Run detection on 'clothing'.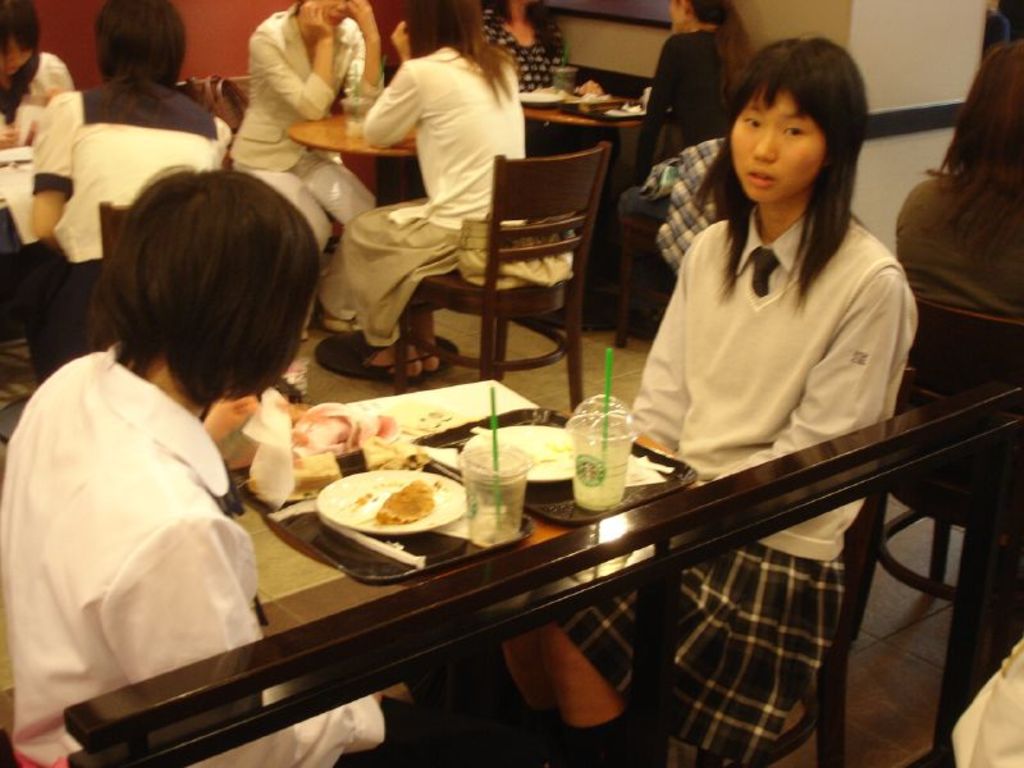
Result: detection(608, 136, 923, 488).
